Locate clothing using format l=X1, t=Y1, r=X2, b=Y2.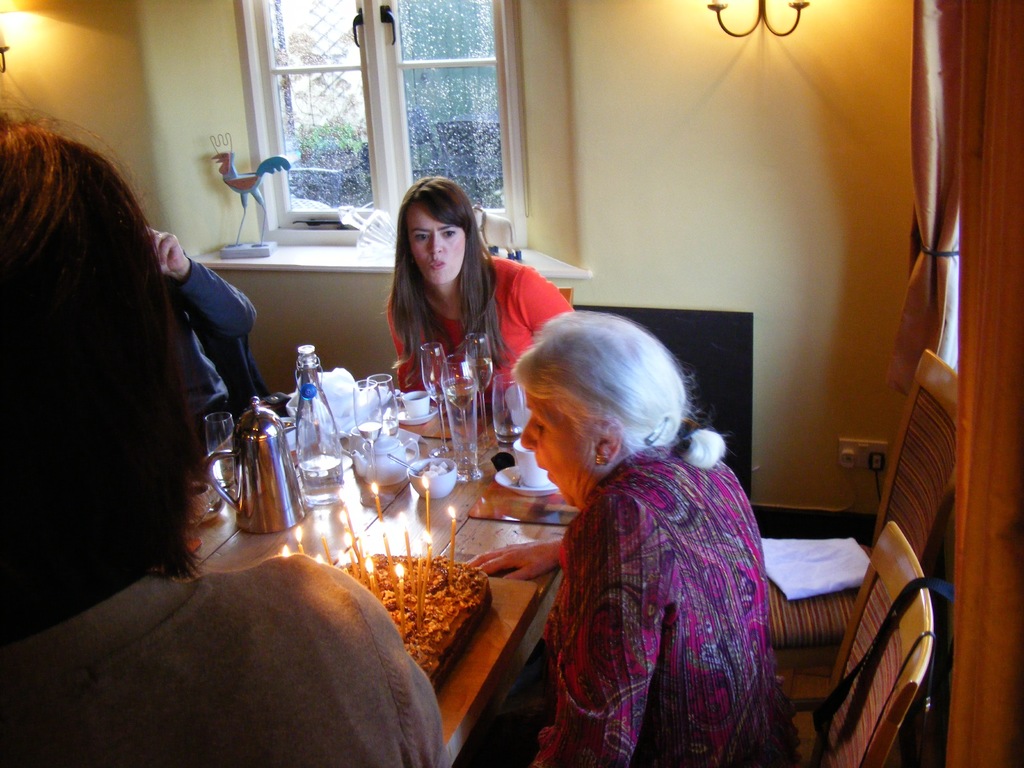
l=166, t=253, r=268, b=461.
